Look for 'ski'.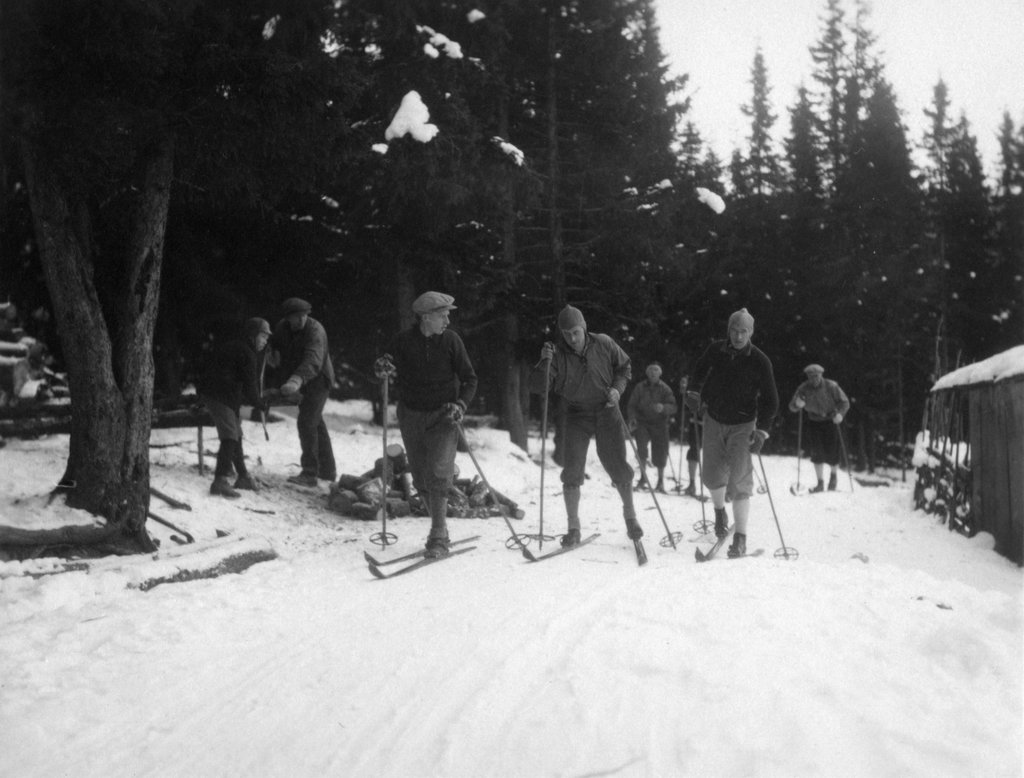
Found: left=689, top=513, right=734, bottom=565.
